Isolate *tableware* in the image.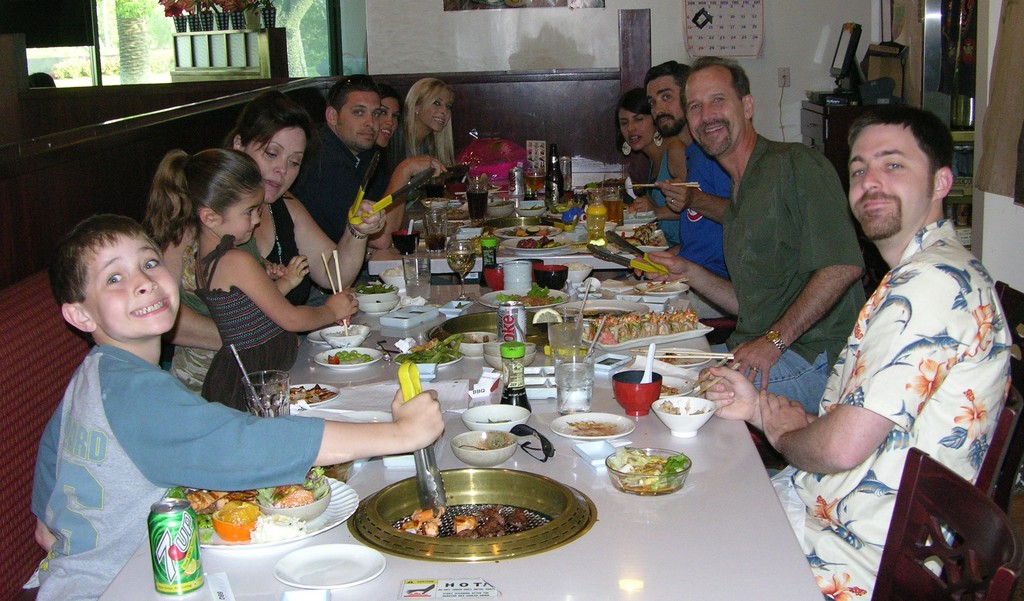
Isolated region: [x1=154, y1=468, x2=362, y2=552].
